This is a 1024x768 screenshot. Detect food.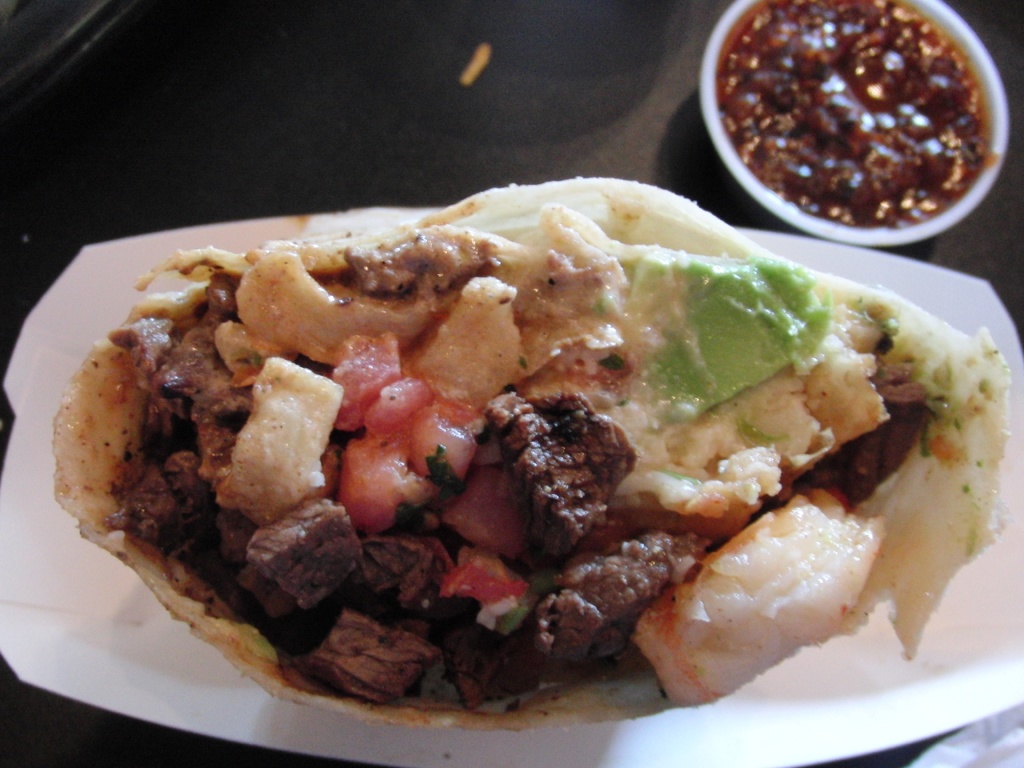
x1=87, y1=169, x2=1000, y2=723.
